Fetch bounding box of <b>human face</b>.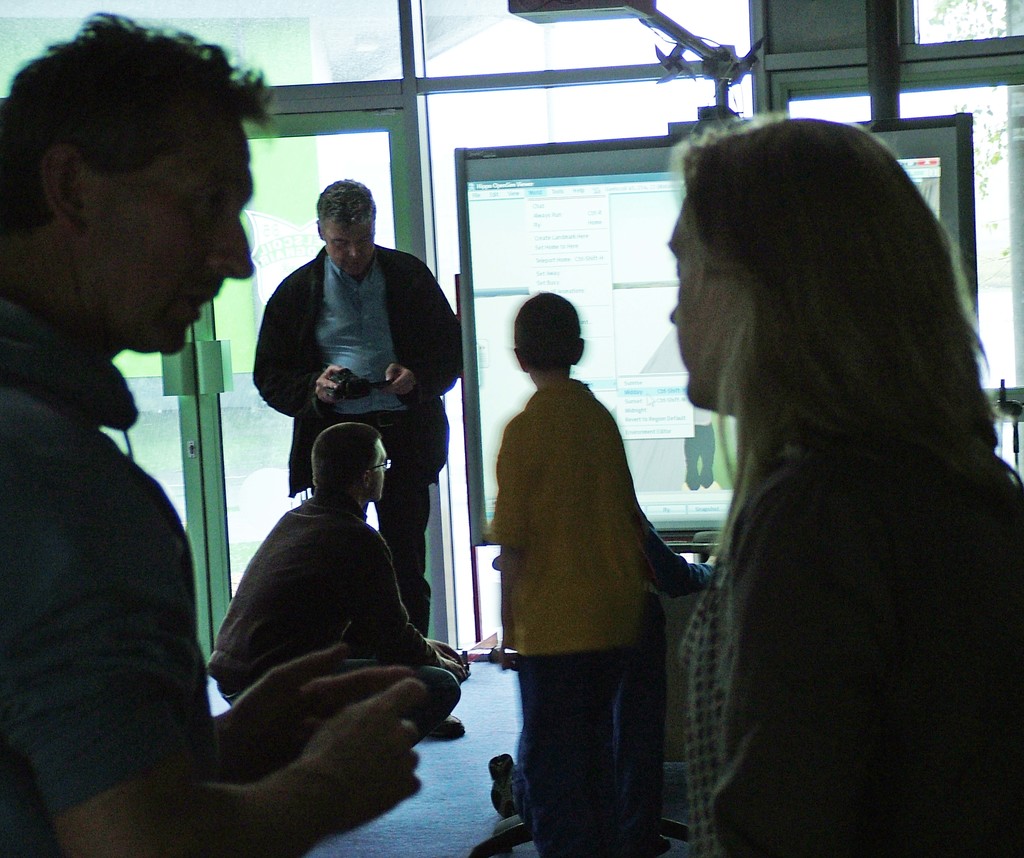
Bbox: box(90, 120, 257, 356).
